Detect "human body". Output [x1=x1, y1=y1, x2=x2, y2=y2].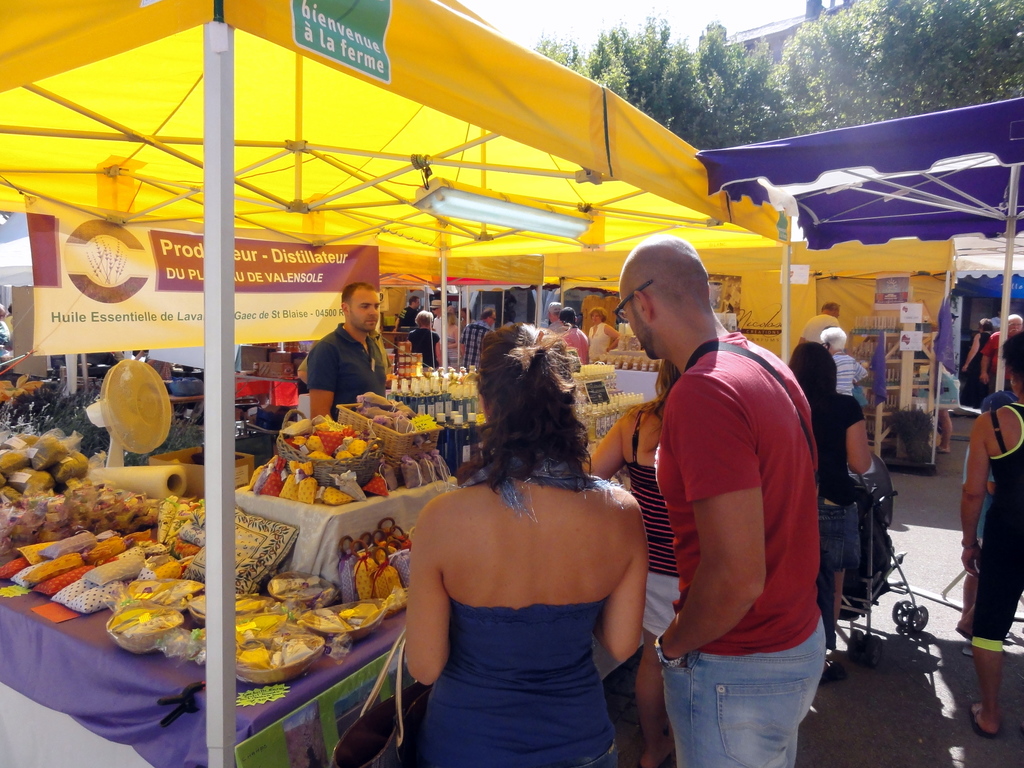
[x1=404, y1=310, x2=440, y2=368].
